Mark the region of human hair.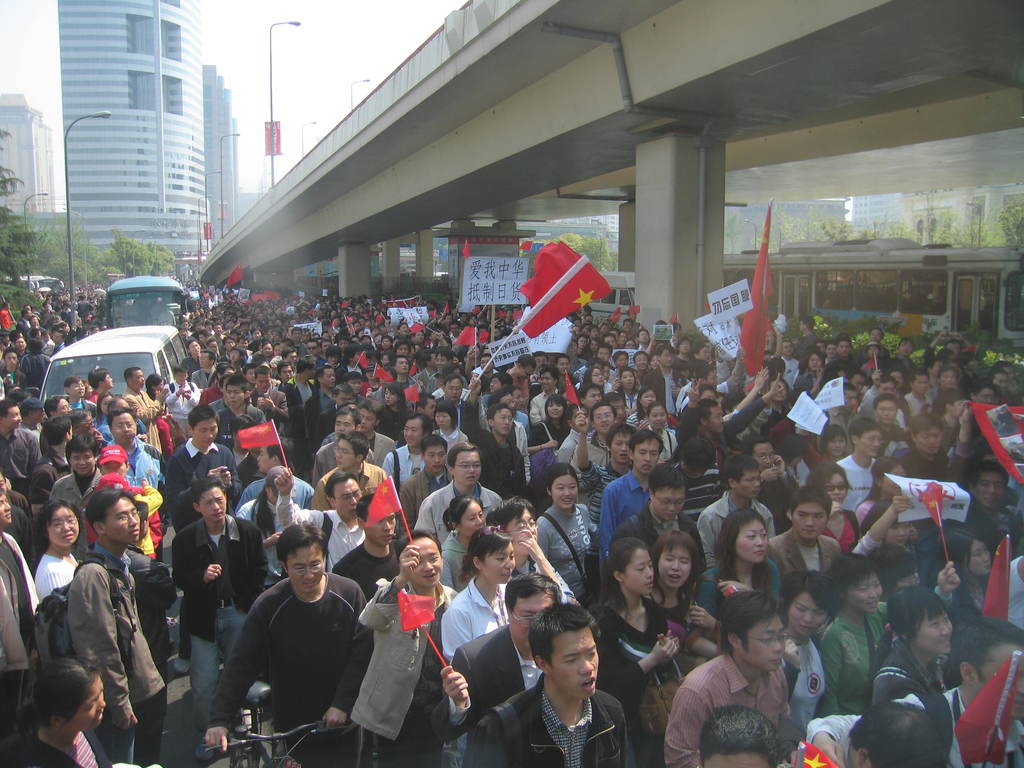
Region: select_region(599, 536, 649, 593).
